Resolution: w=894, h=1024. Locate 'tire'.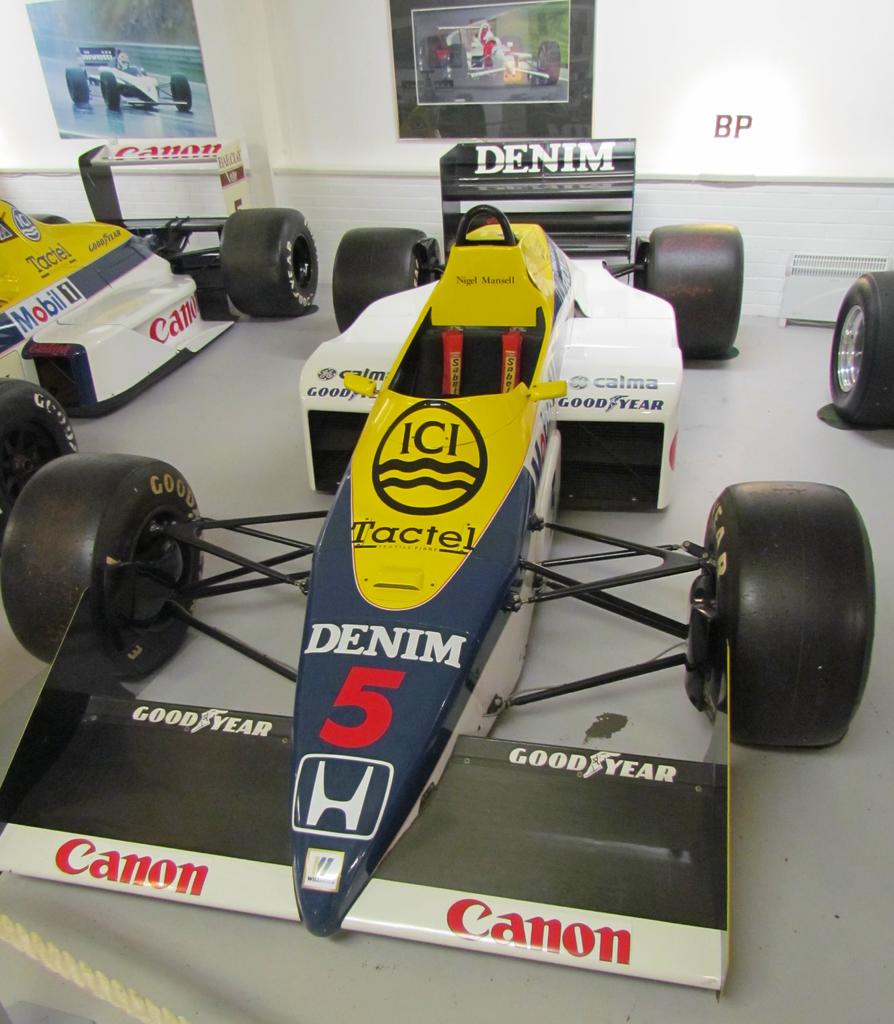
locate(0, 454, 206, 685).
